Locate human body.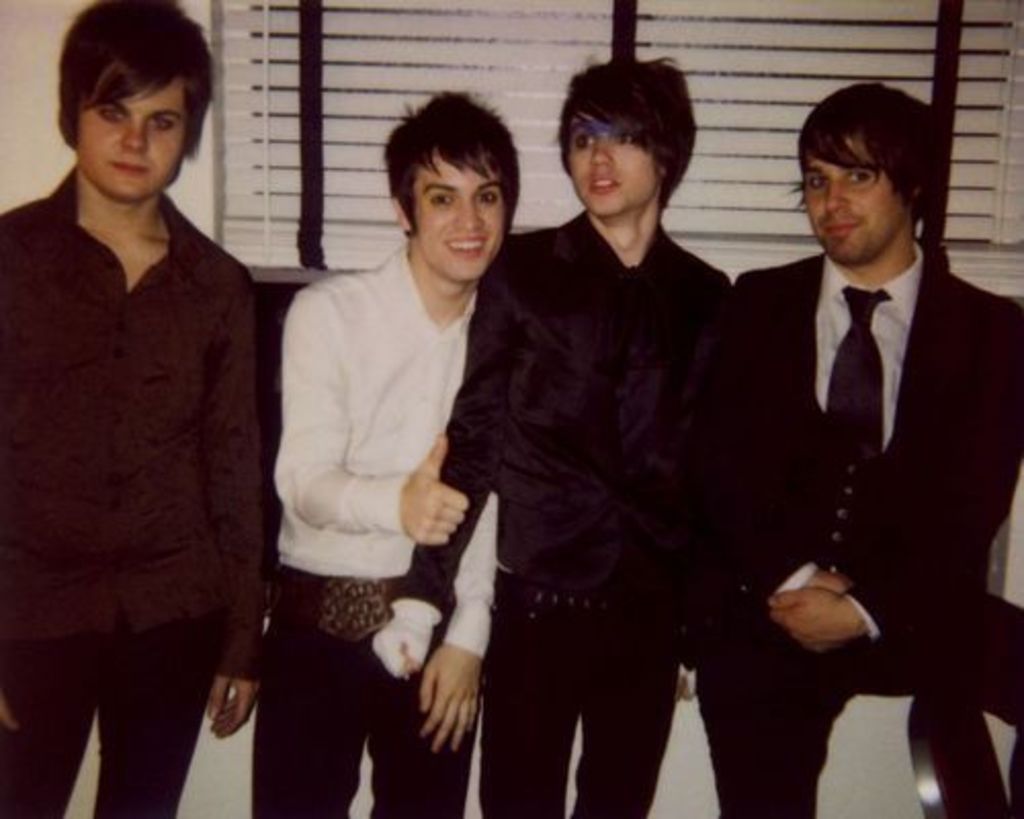
Bounding box: bbox=(0, 160, 264, 817).
